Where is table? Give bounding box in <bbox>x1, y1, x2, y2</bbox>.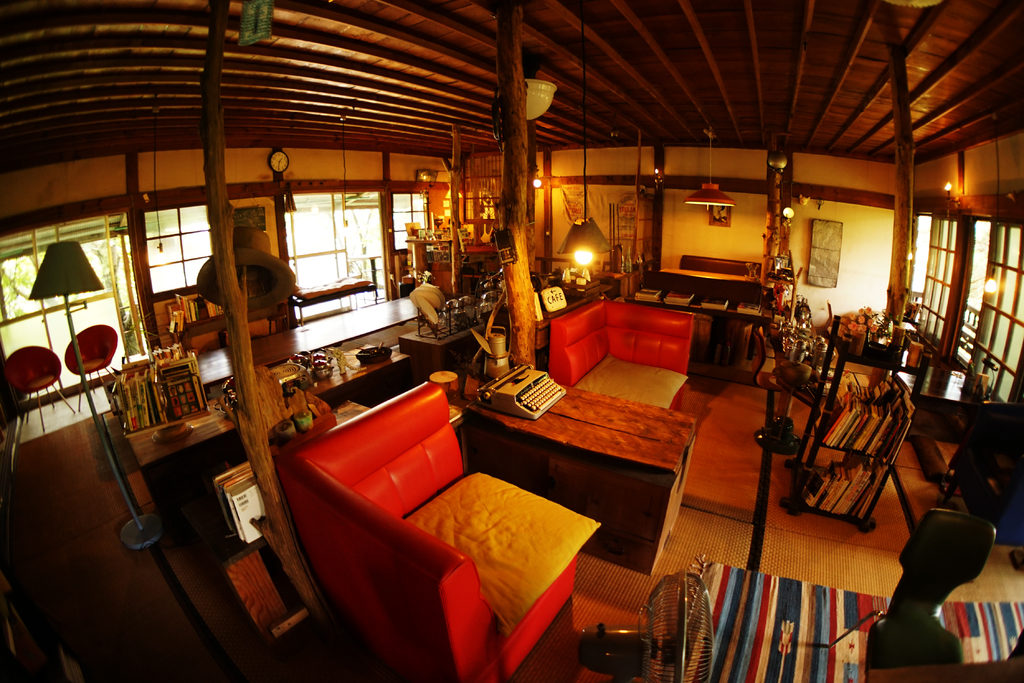
<bbox>126, 342, 415, 543</bbox>.
